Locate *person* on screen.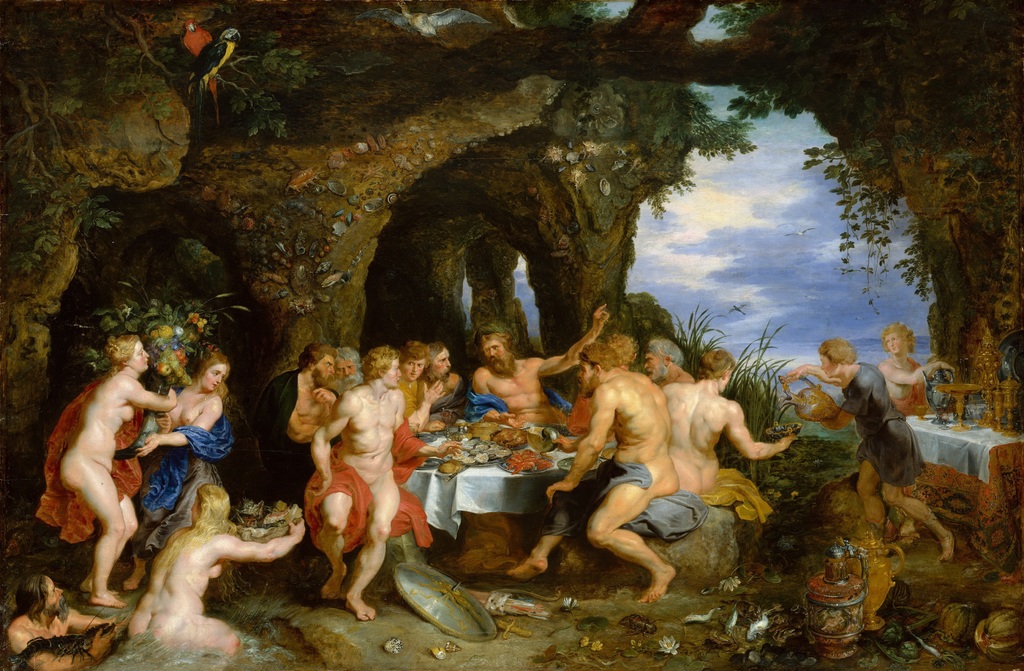
On screen at (left=789, top=338, right=951, bottom=561).
